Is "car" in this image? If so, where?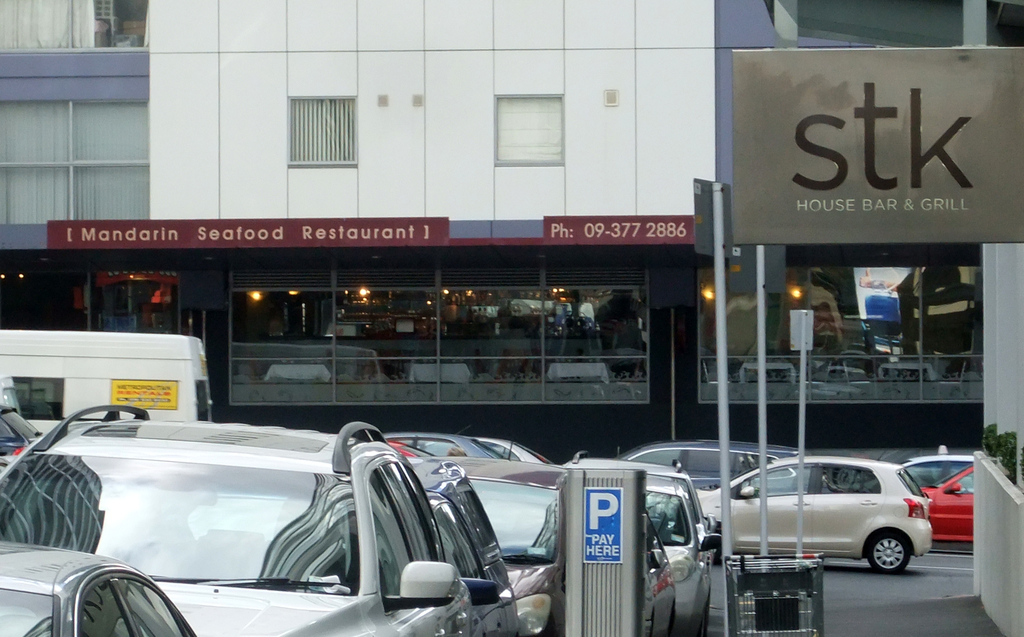
Yes, at box=[556, 451, 721, 636].
